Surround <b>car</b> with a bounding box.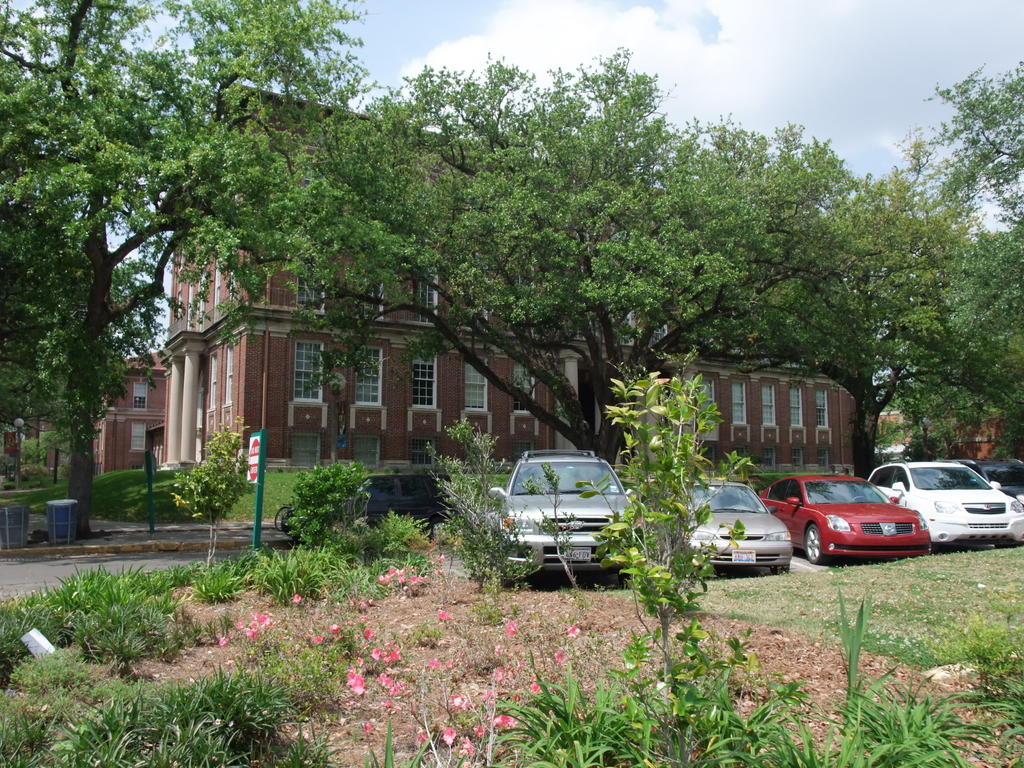
bbox=[767, 476, 964, 571].
